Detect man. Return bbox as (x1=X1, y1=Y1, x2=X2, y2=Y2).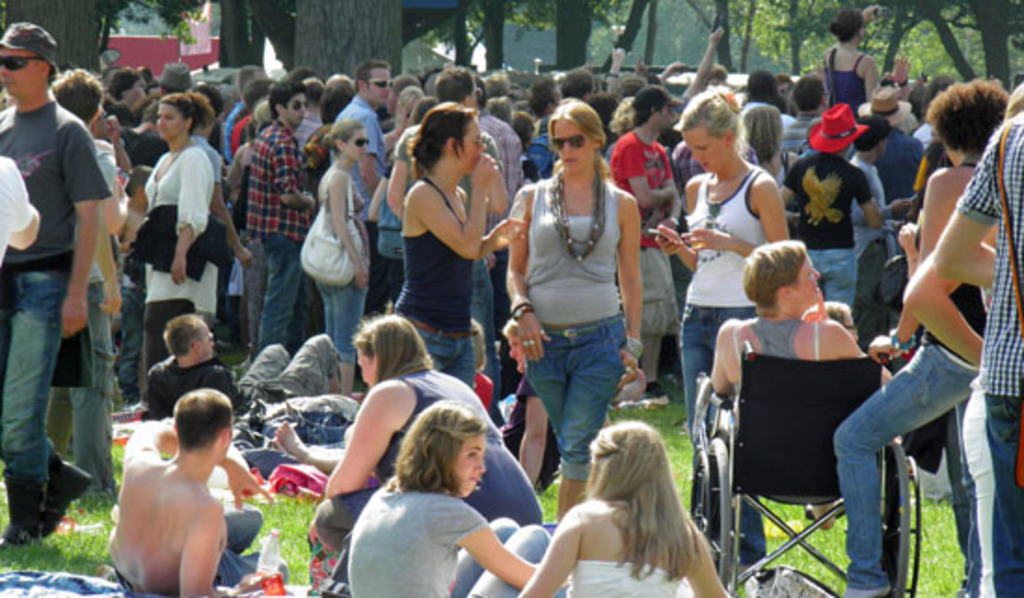
(x1=840, y1=110, x2=903, y2=251).
